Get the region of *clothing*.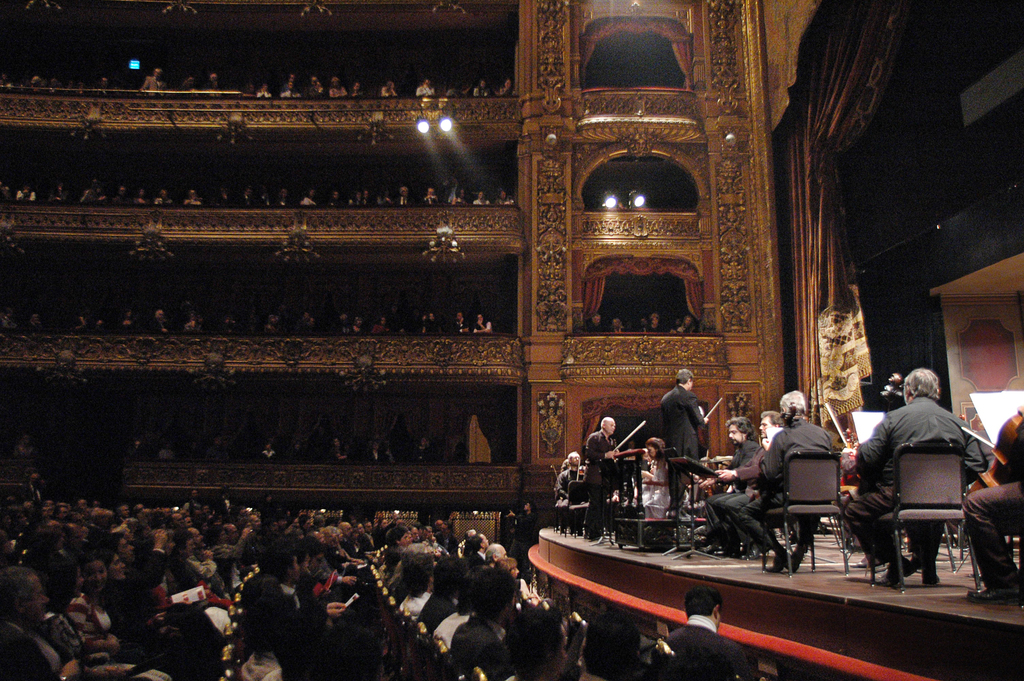
pyautogui.locateOnScreen(257, 449, 278, 465).
